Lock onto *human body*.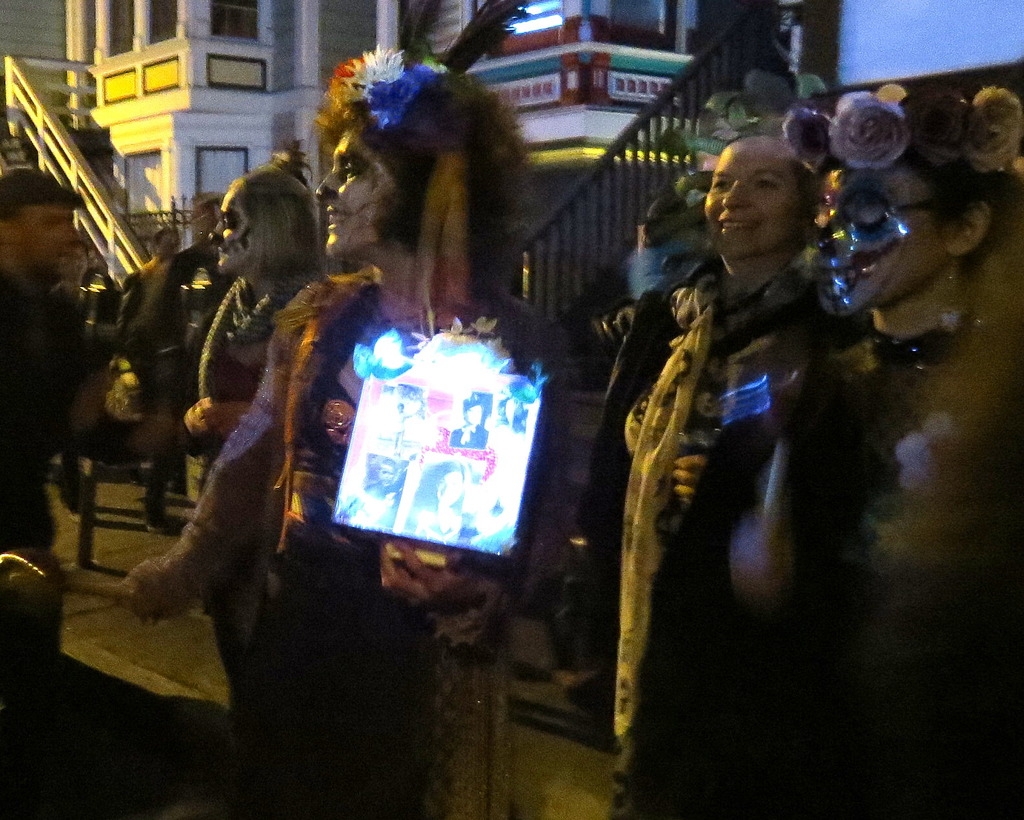
Locked: detection(0, 155, 107, 562).
